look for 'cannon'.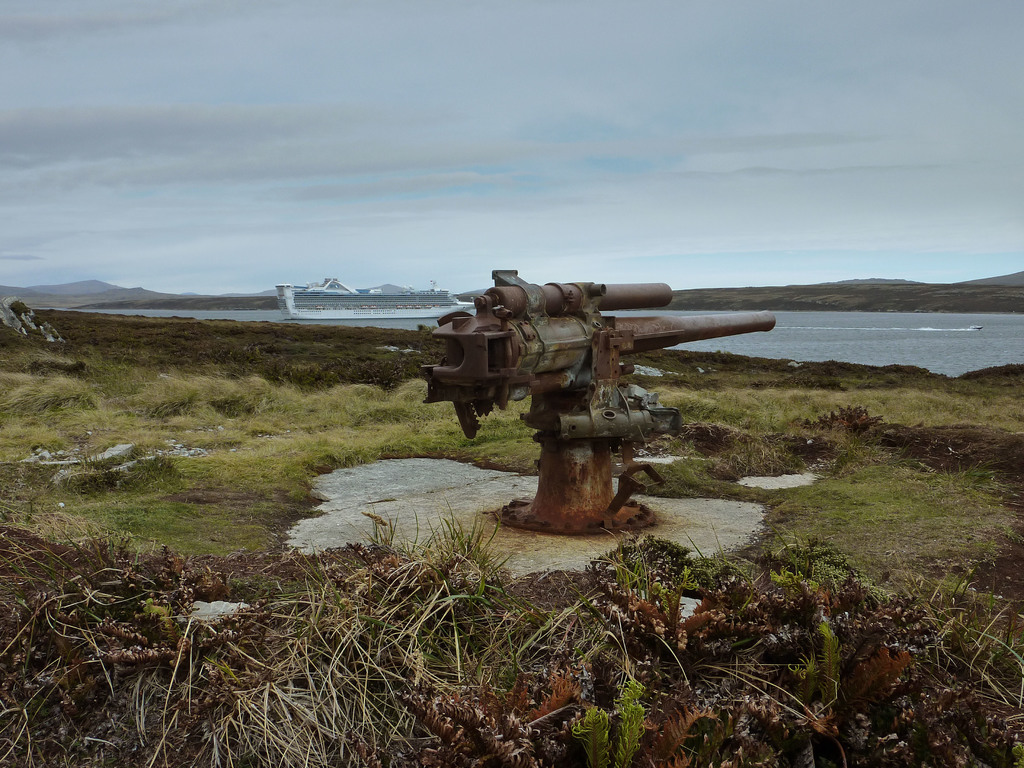
Found: select_region(415, 269, 778, 538).
